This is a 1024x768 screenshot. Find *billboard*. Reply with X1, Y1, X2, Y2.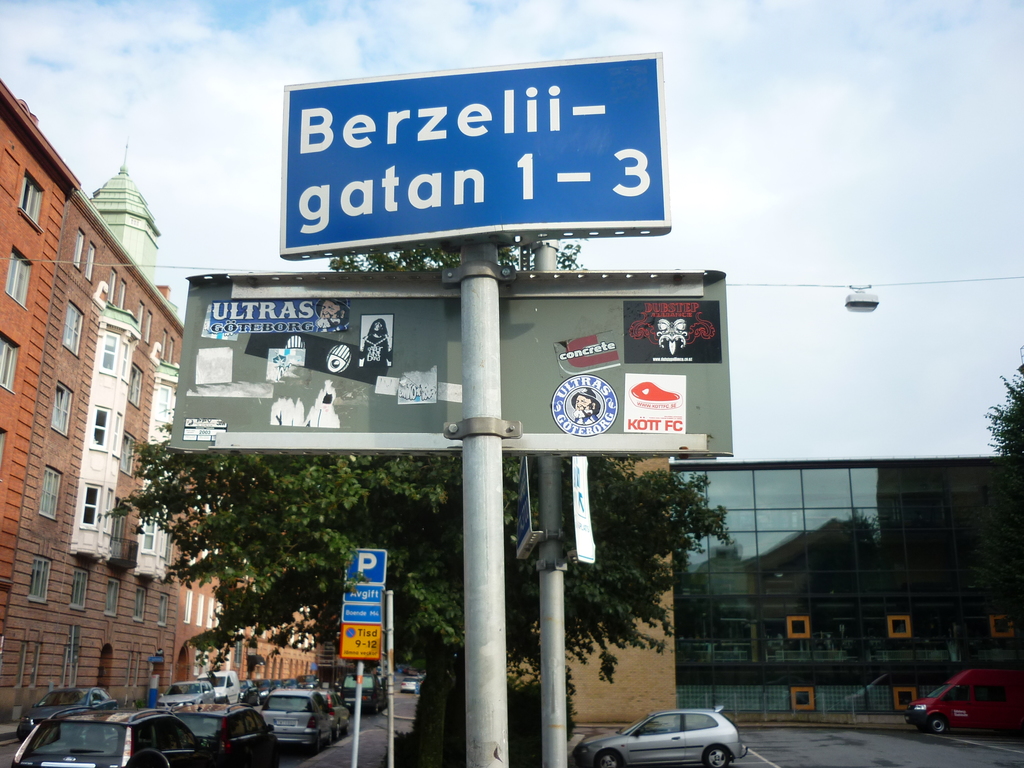
288, 49, 665, 248.
